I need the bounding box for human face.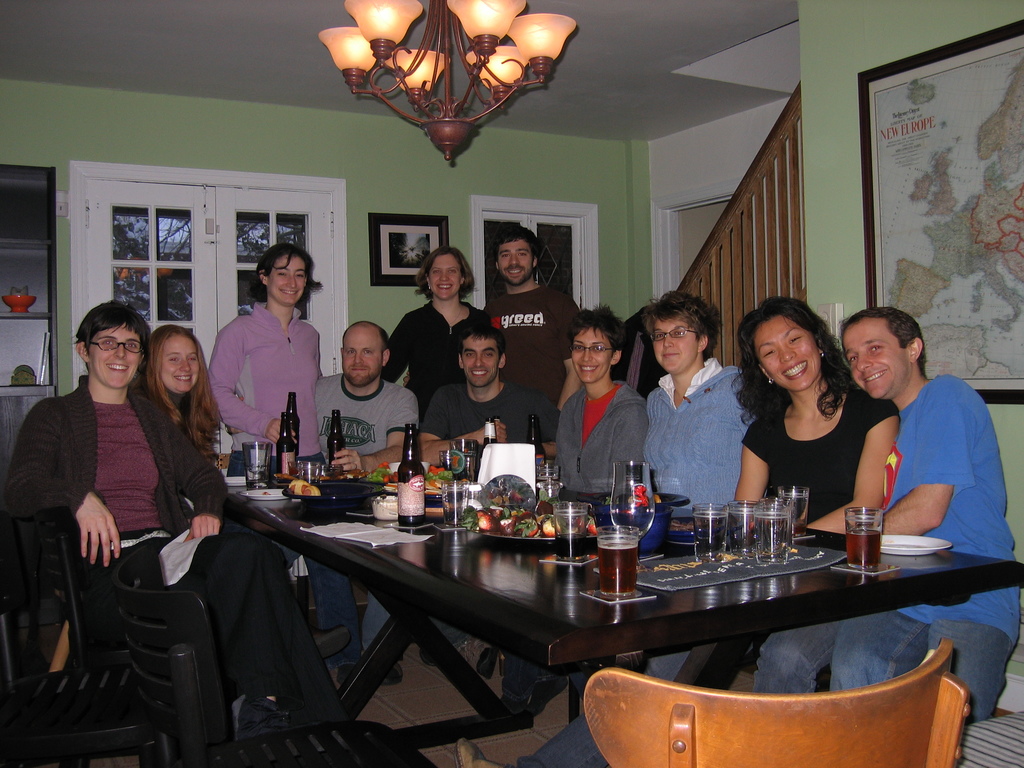
Here it is: x1=267, y1=256, x2=304, y2=302.
